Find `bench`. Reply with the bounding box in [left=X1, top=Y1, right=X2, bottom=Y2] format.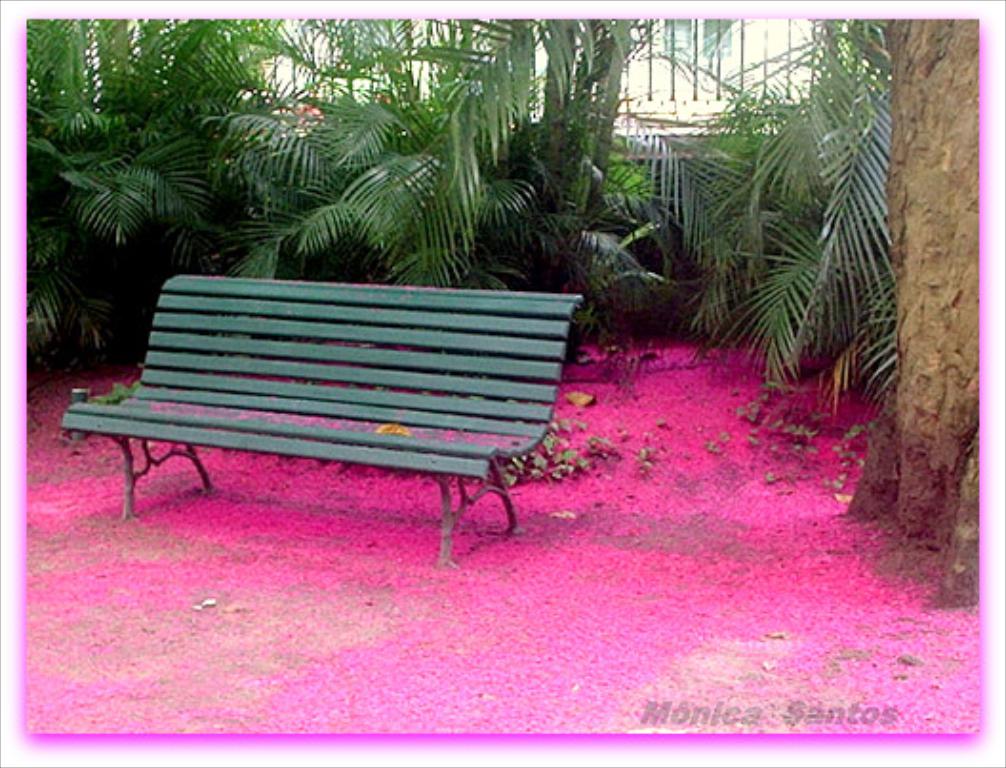
[left=61, top=273, right=583, bottom=564].
